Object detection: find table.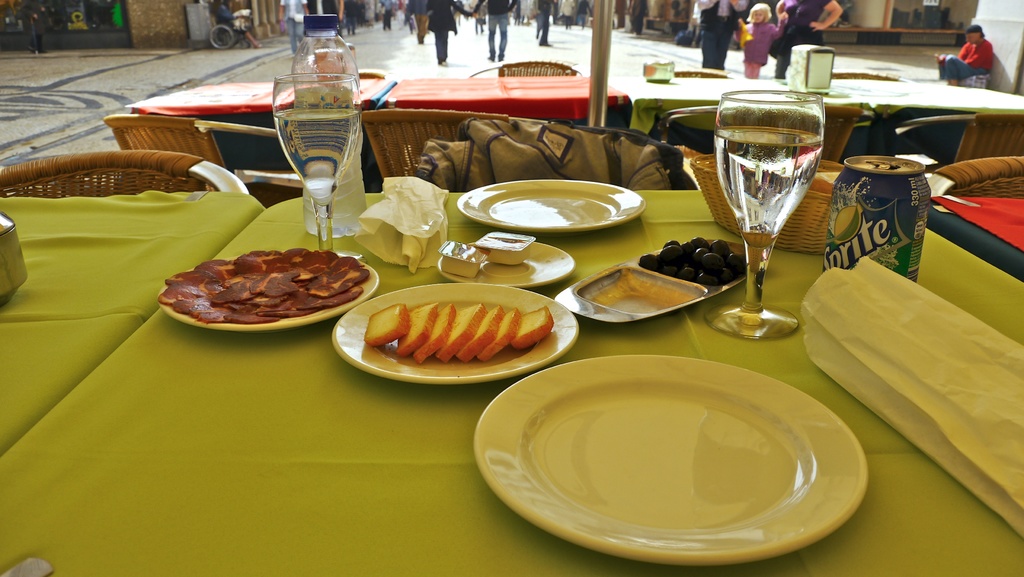
[0,194,252,453].
